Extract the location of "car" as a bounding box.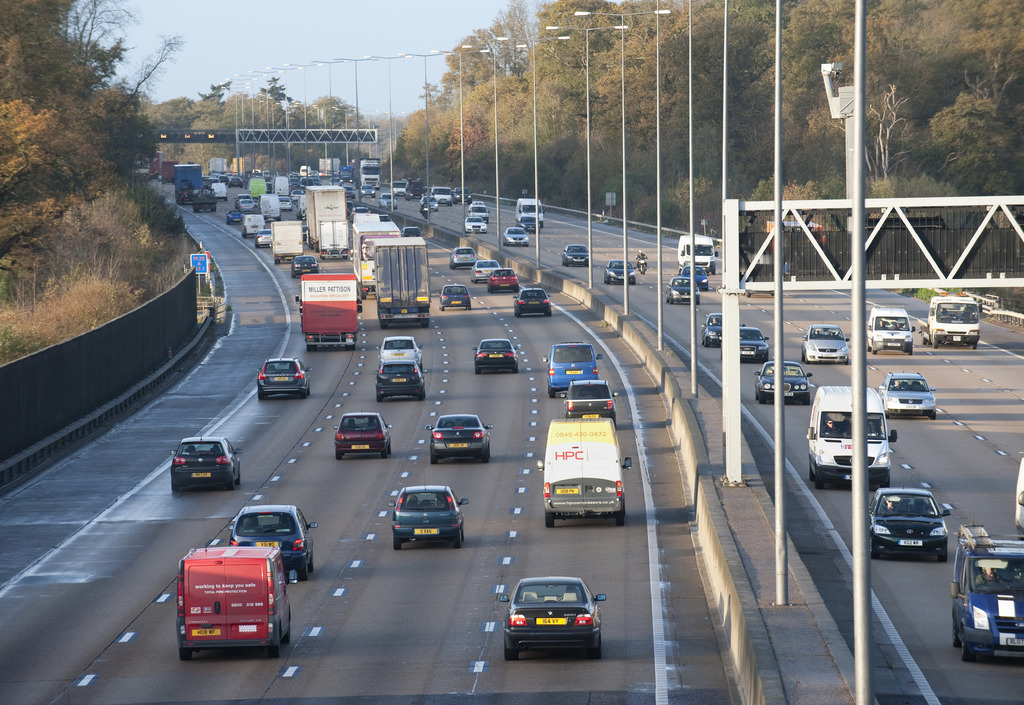
l=173, t=437, r=241, b=492.
